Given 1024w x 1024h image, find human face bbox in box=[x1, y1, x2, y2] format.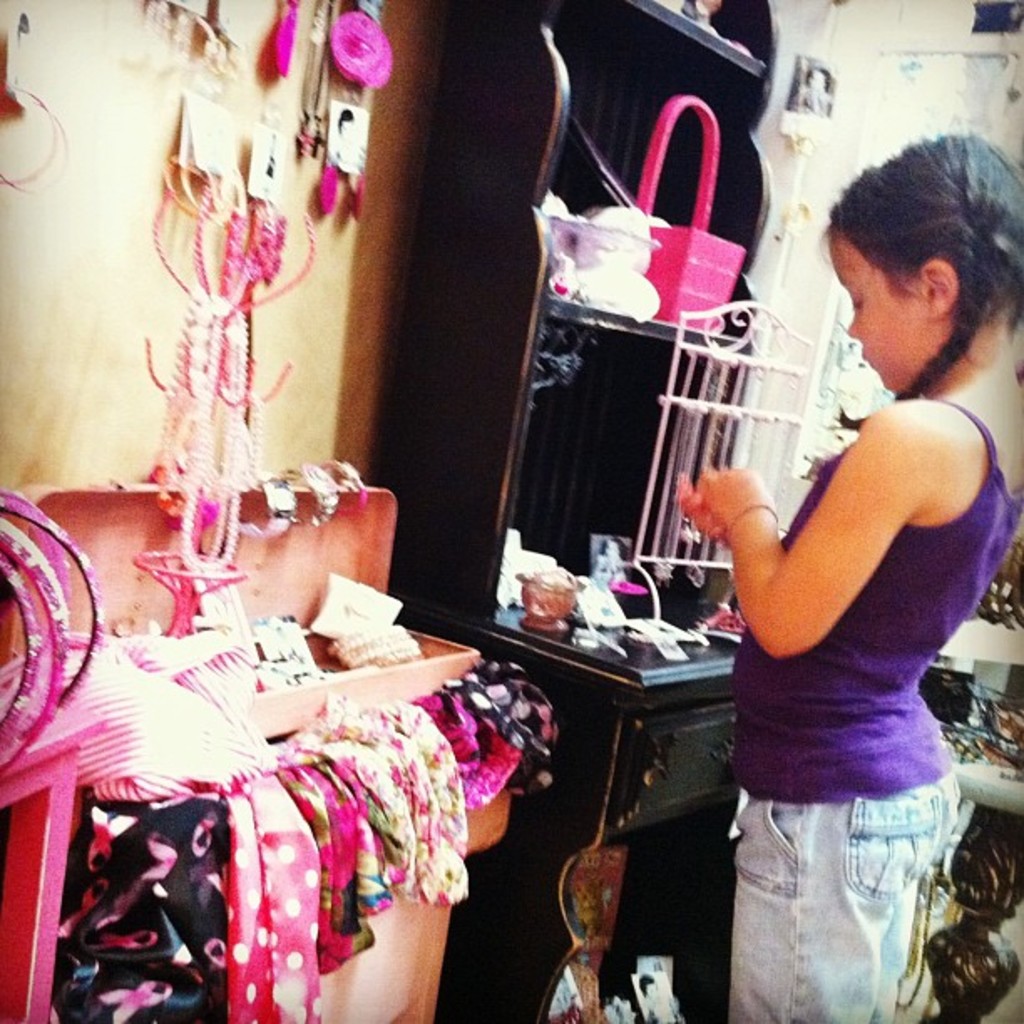
box=[823, 234, 930, 398].
